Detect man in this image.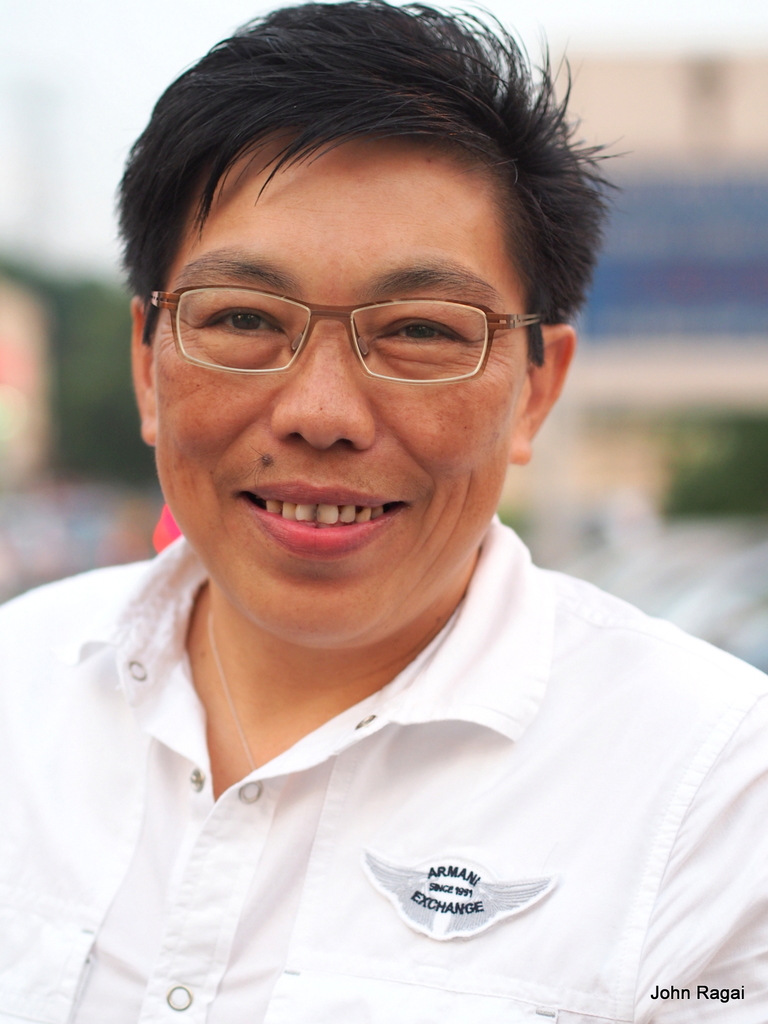
Detection: detection(0, 0, 767, 1023).
